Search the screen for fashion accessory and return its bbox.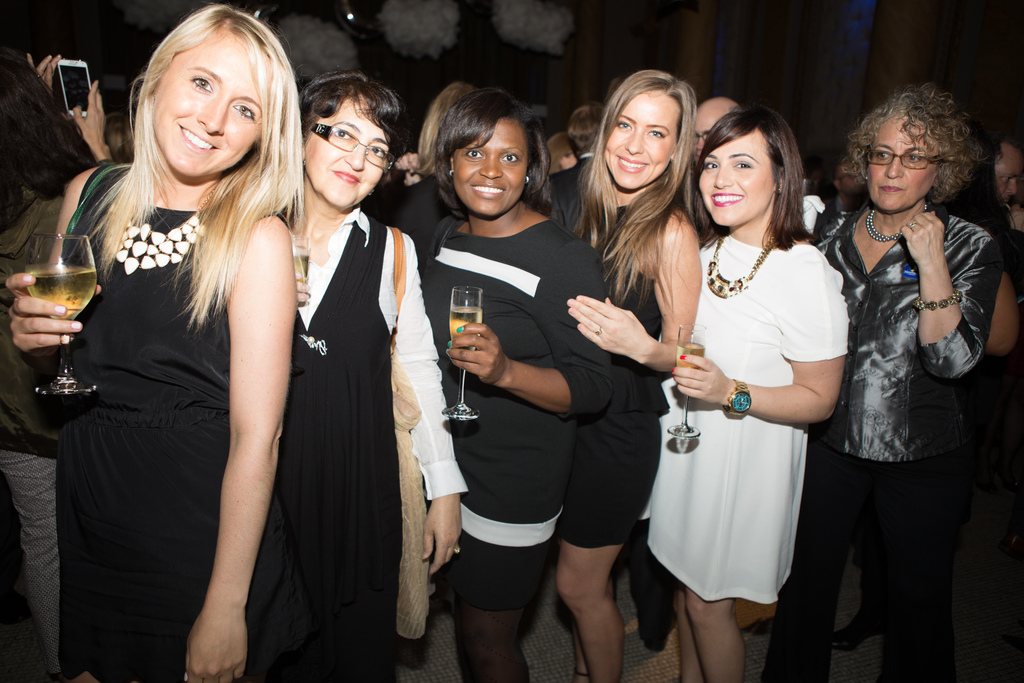
Found: <bbox>525, 174, 532, 185</bbox>.
